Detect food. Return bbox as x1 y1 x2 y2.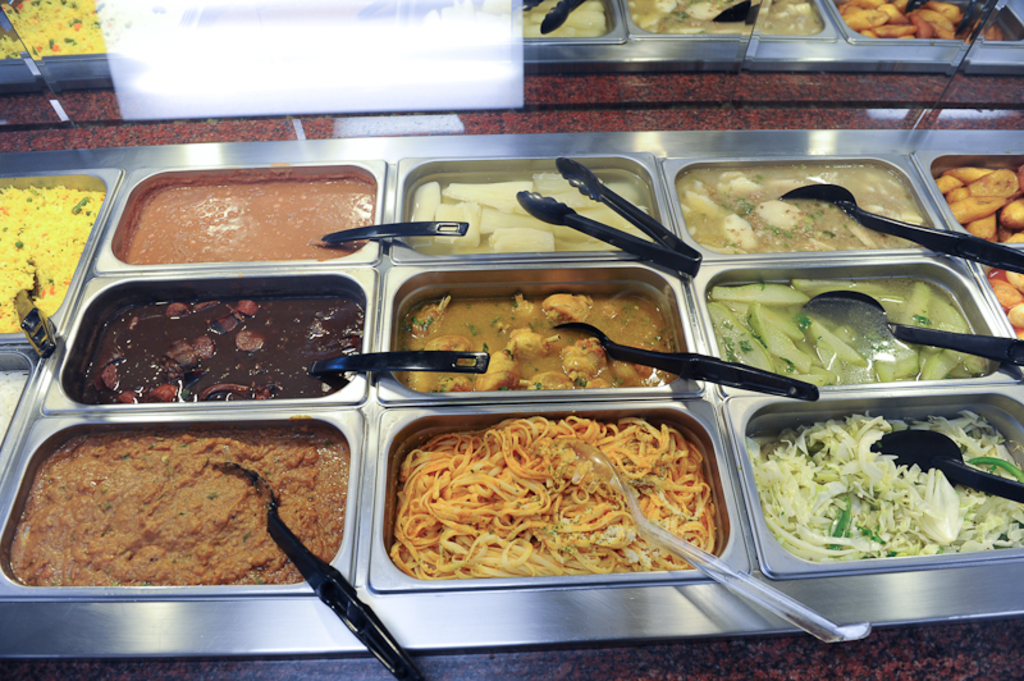
672 157 936 259.
